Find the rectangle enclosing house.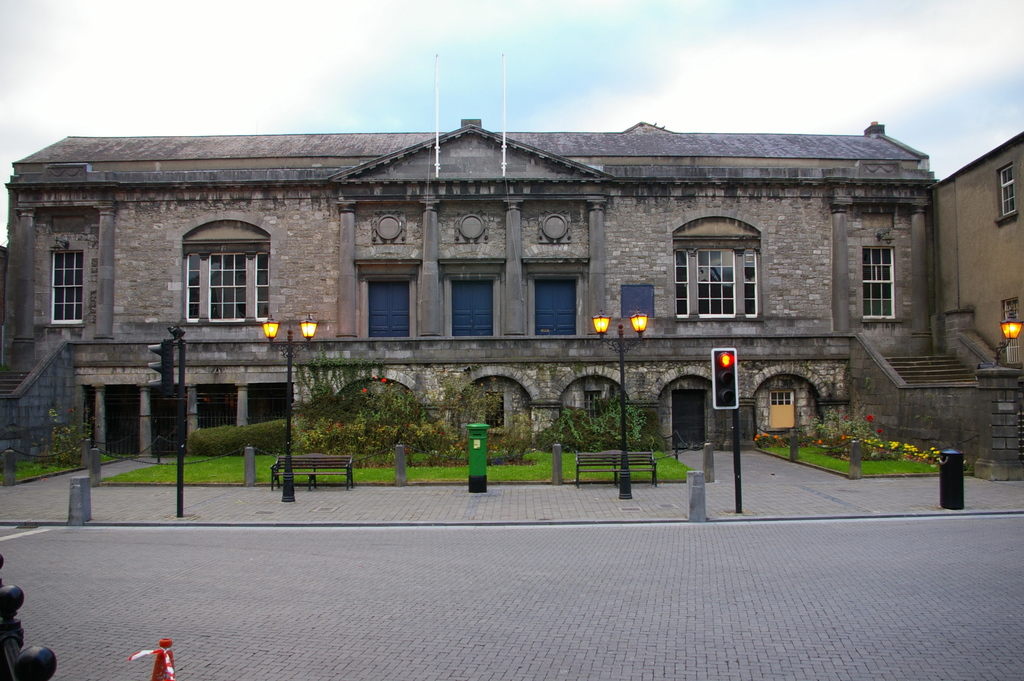
box=[47, 86, 951, 495].
